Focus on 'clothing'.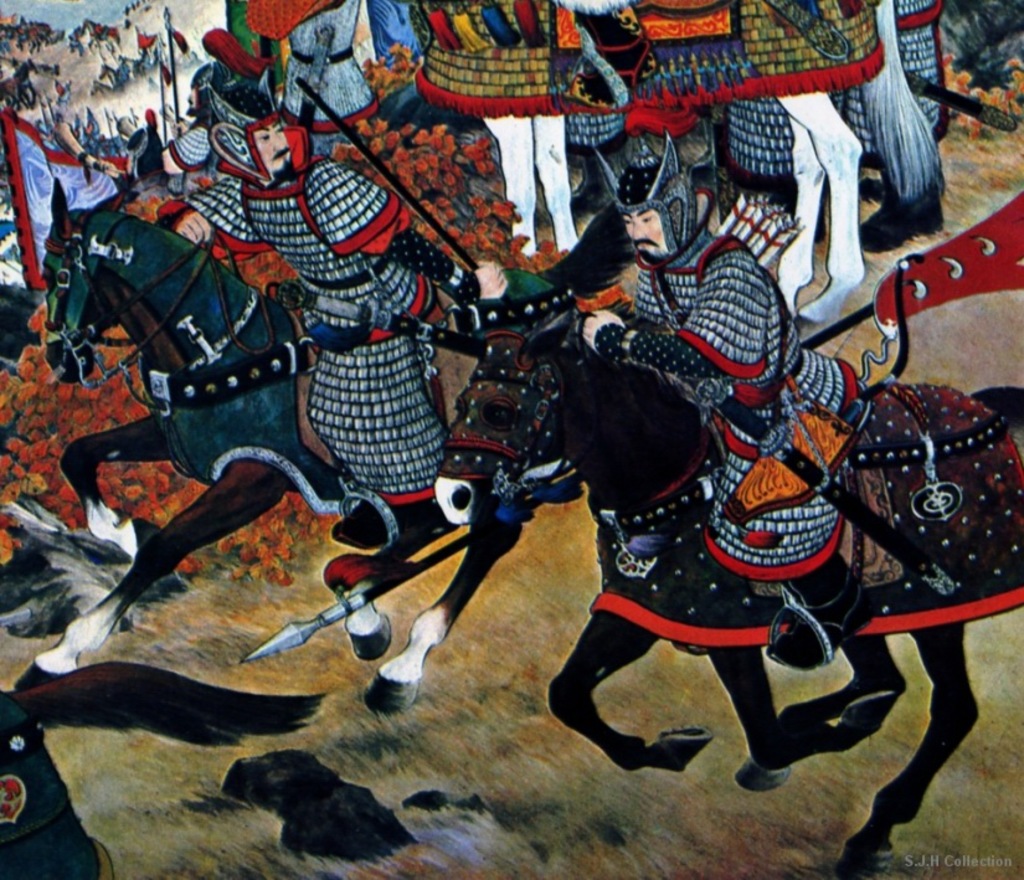
Focused at {"x1": 190, "y1": 160, "x2": 459, "y2": 499}.
